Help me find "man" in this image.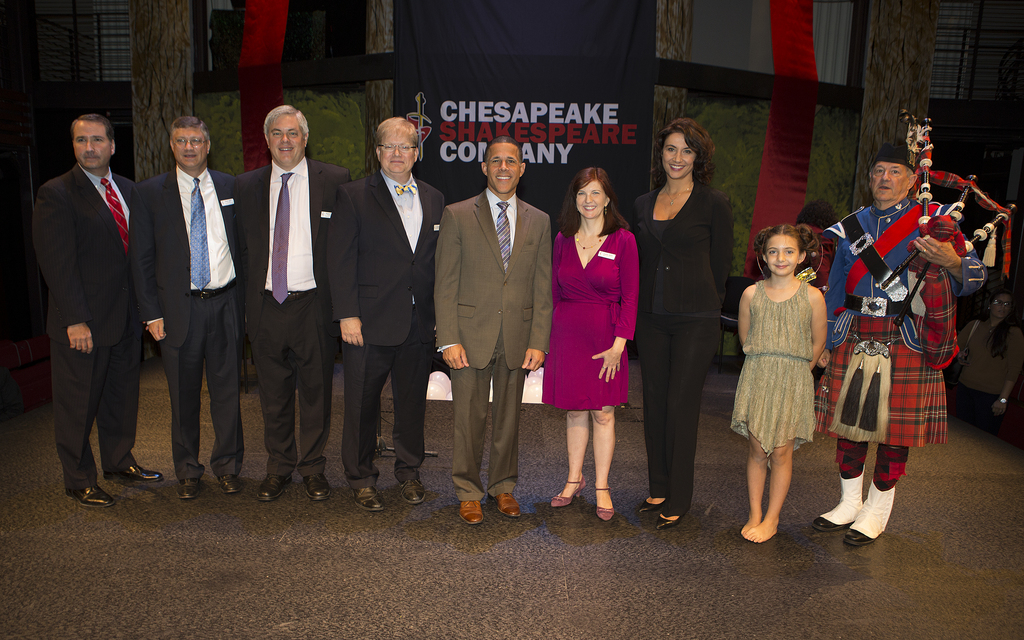
Found it: 236,104,351,503.
